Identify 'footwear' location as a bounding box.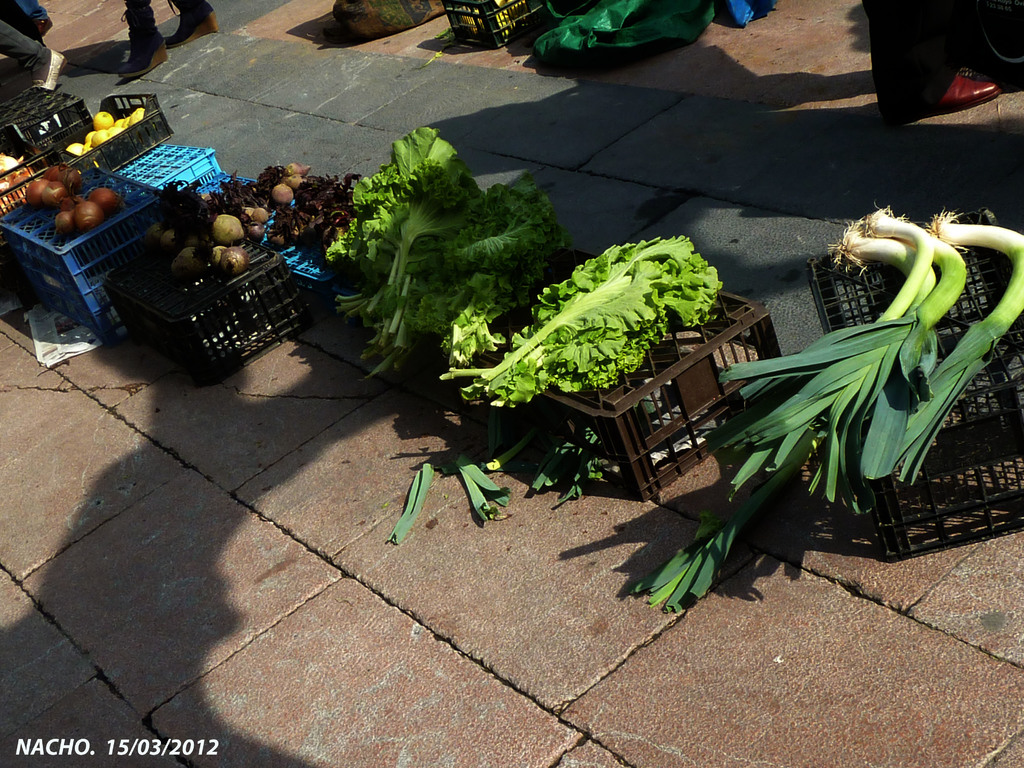
box=[116, 4, 171, 77].
